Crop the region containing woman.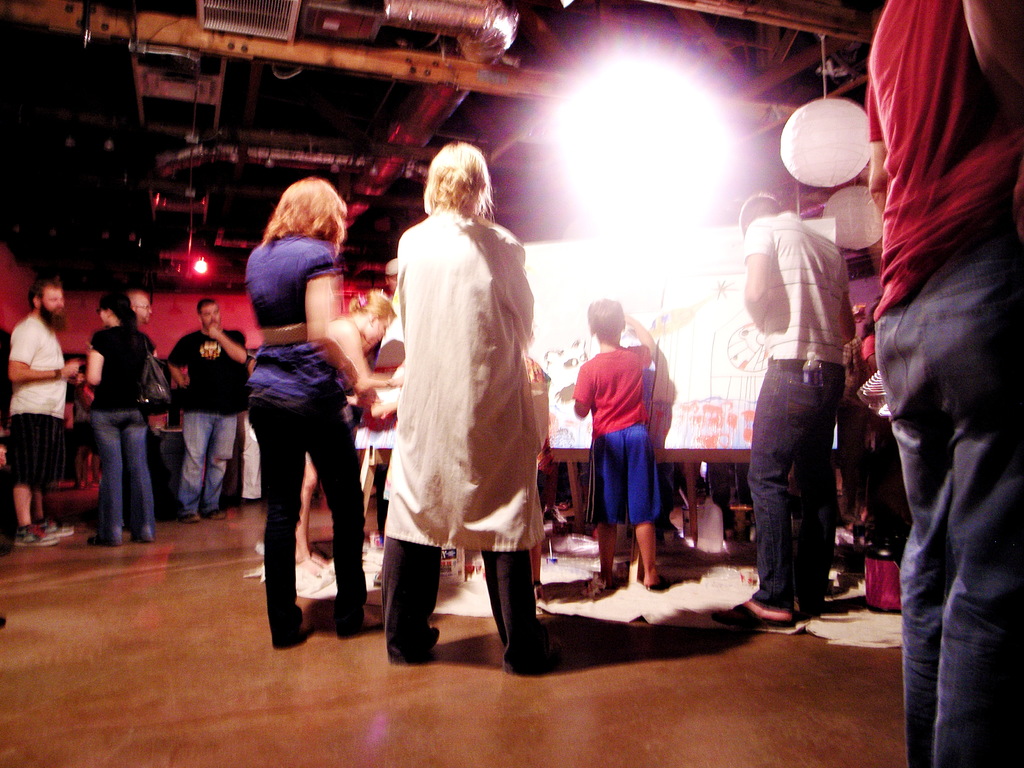
Crop region: pyautogui.locateOnScreen(235, 176, 380, 650).
